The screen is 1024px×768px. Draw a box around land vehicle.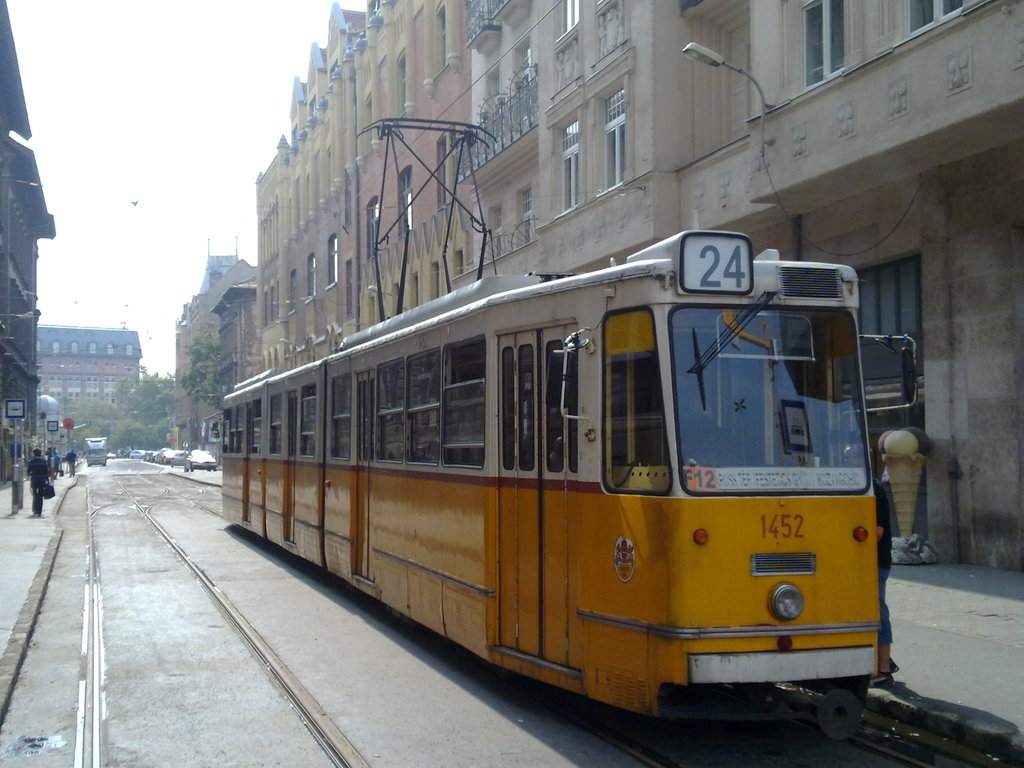
x1=182 y1=239 x2=936 y2=724.
